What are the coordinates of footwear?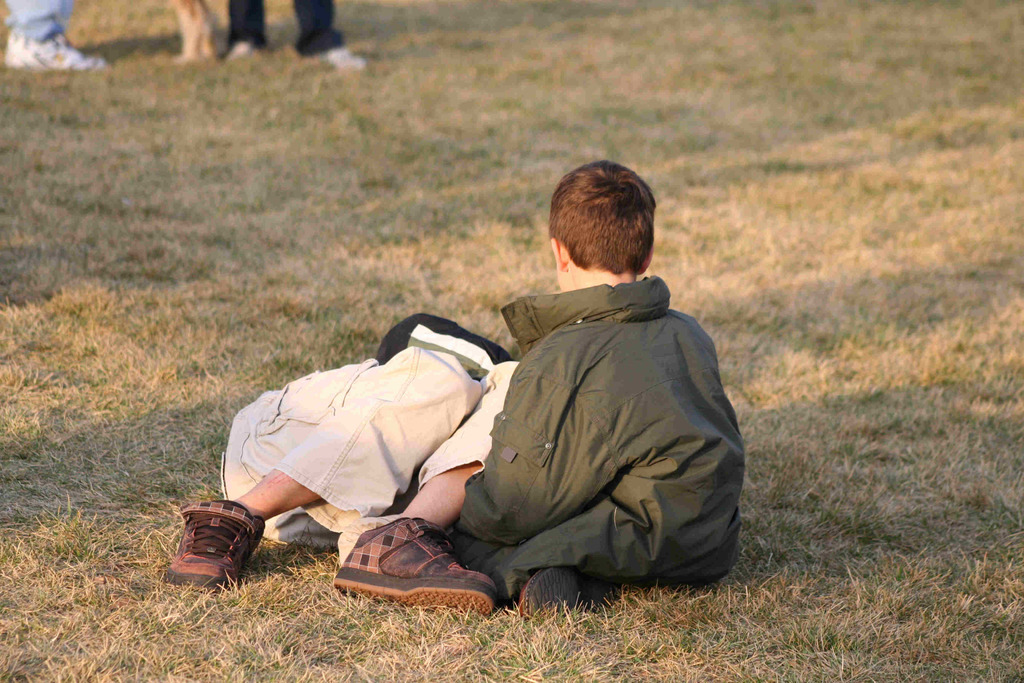
l=2, t=35, r=24, b=67.
